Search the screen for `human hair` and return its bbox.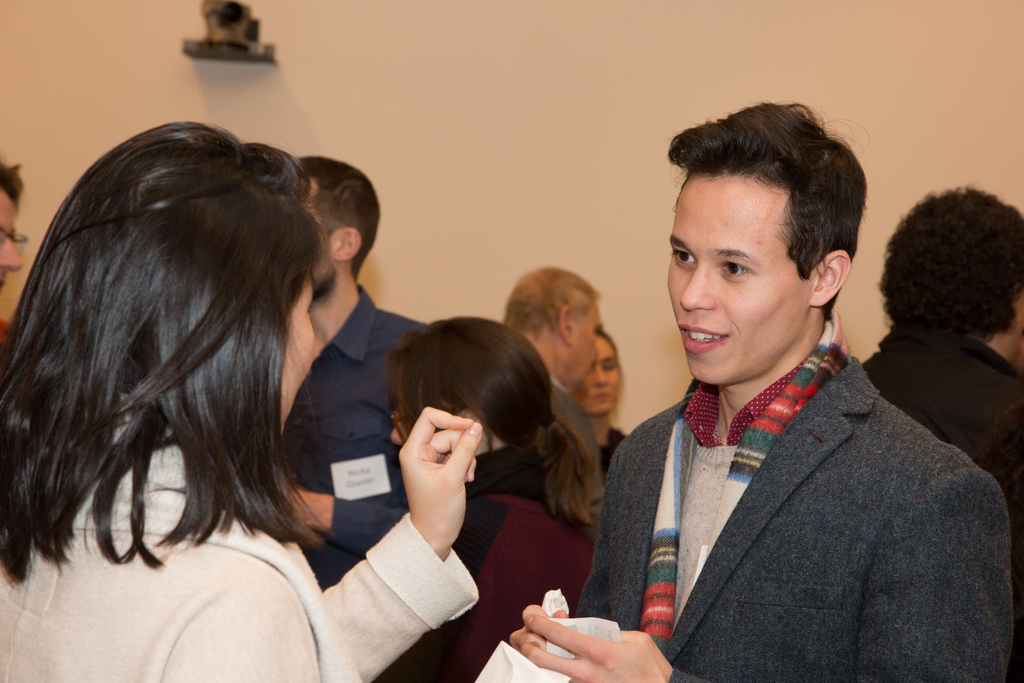
Found: [x1=595, y1=323, x2=621, y2=429].
